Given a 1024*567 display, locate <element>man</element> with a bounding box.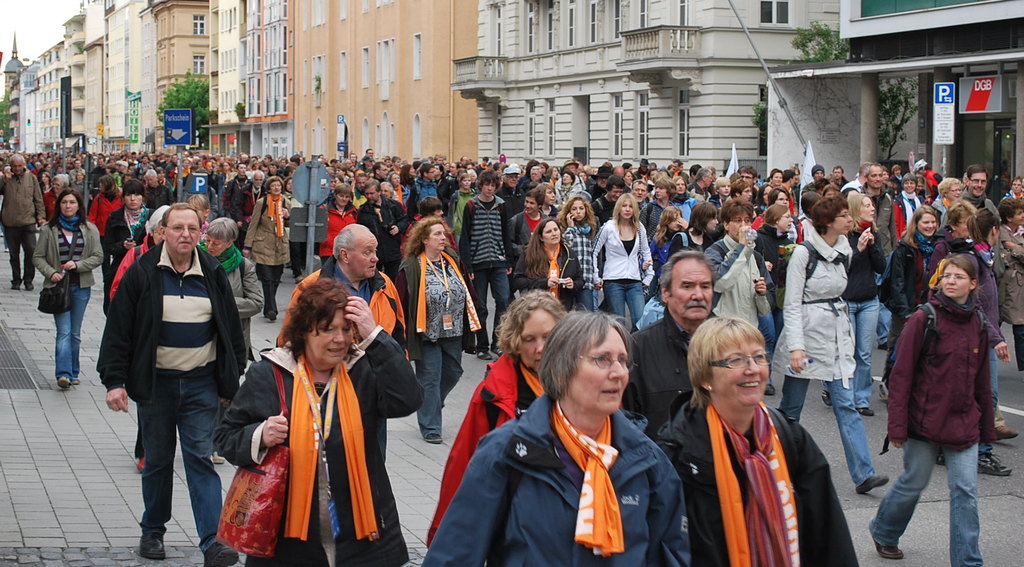
Located: bbox(0, 152, 45, 295).
